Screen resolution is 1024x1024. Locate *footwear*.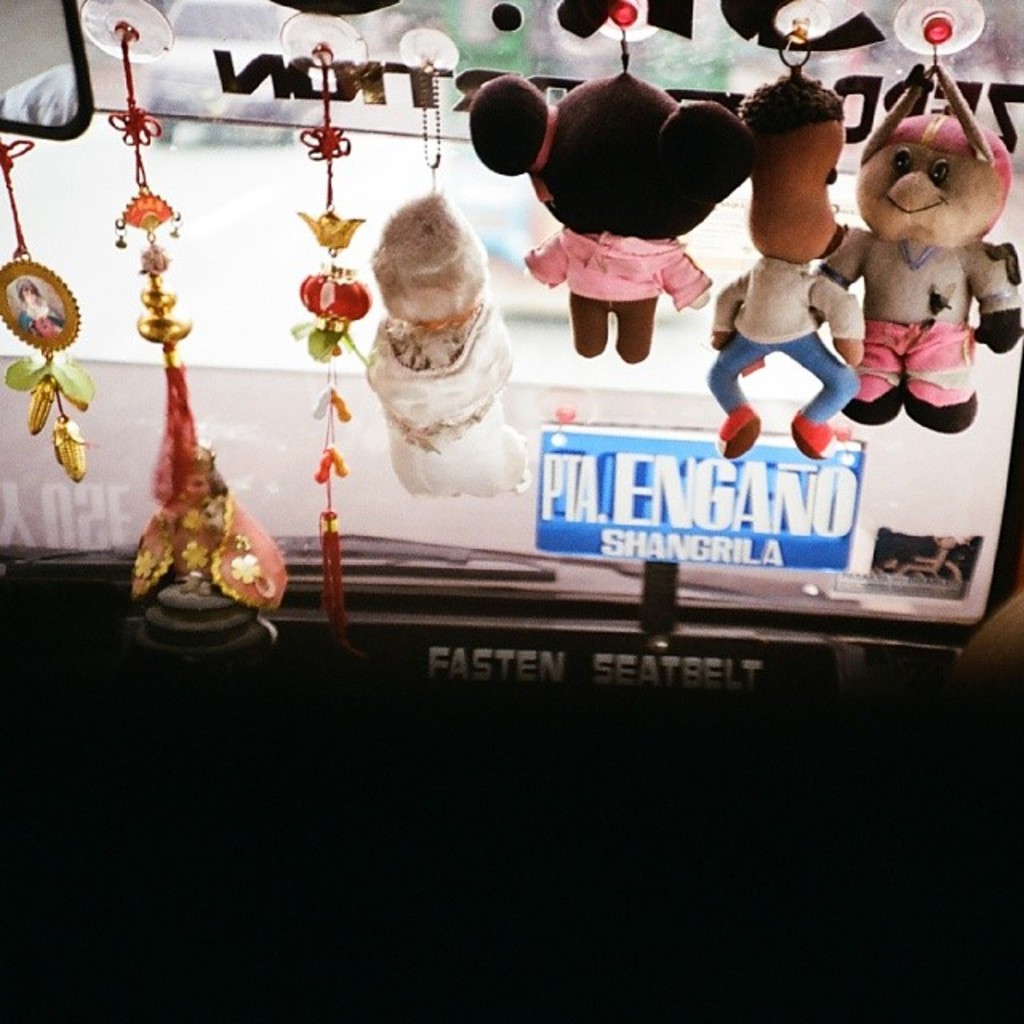
[715, 408, 760, 462].
